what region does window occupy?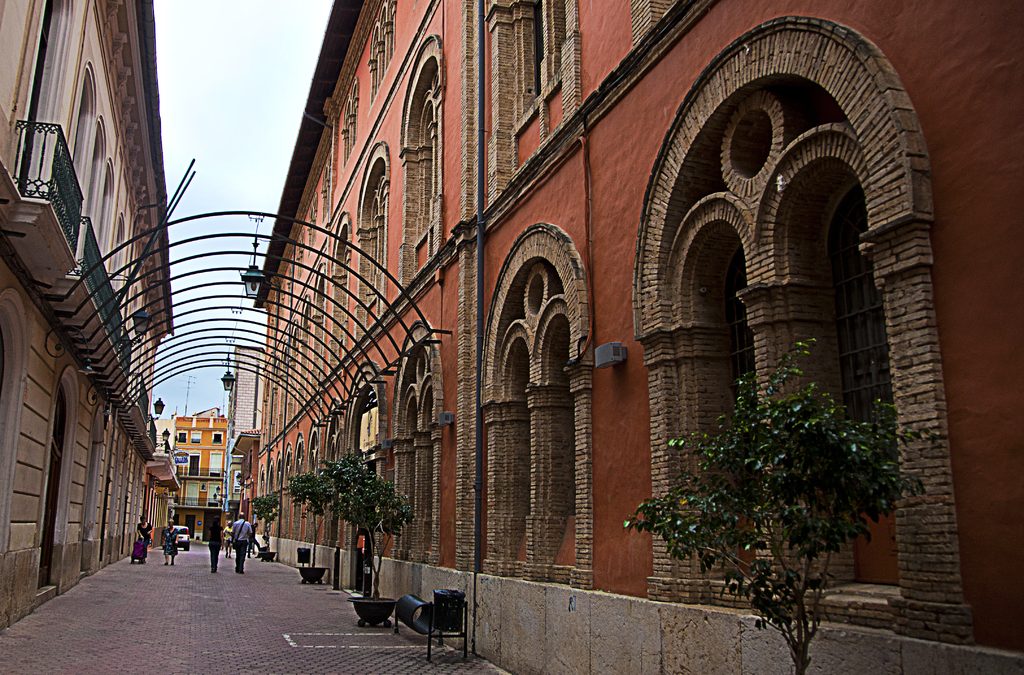
<bbox>461, 167, 594, 601</bbox>.
